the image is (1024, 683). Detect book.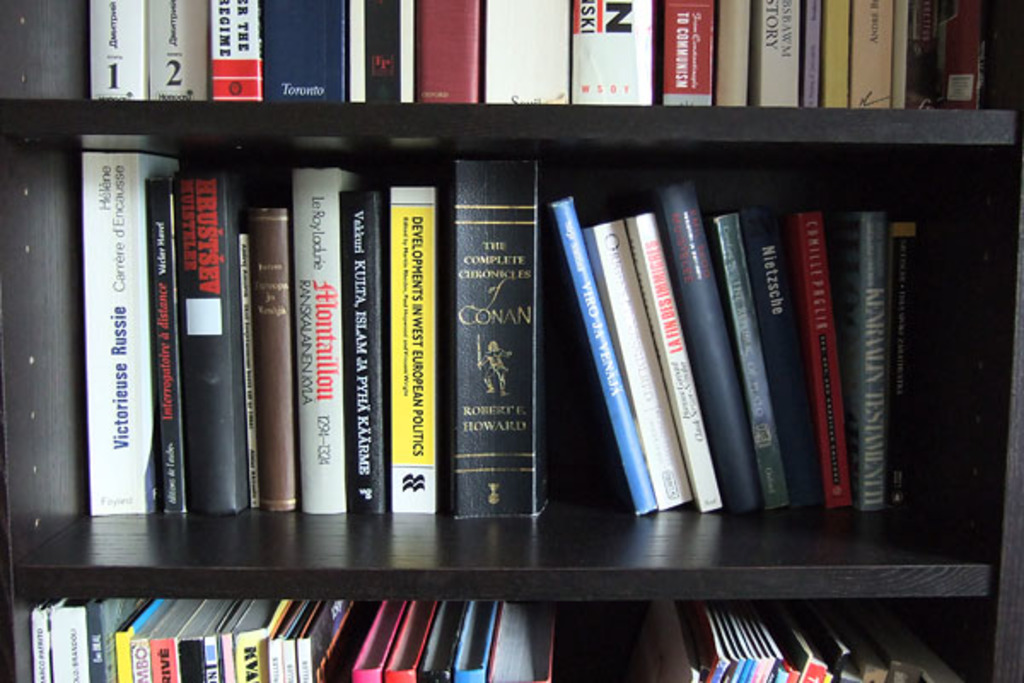
Detection: left=742, top=220, right=828, bottom=512.
